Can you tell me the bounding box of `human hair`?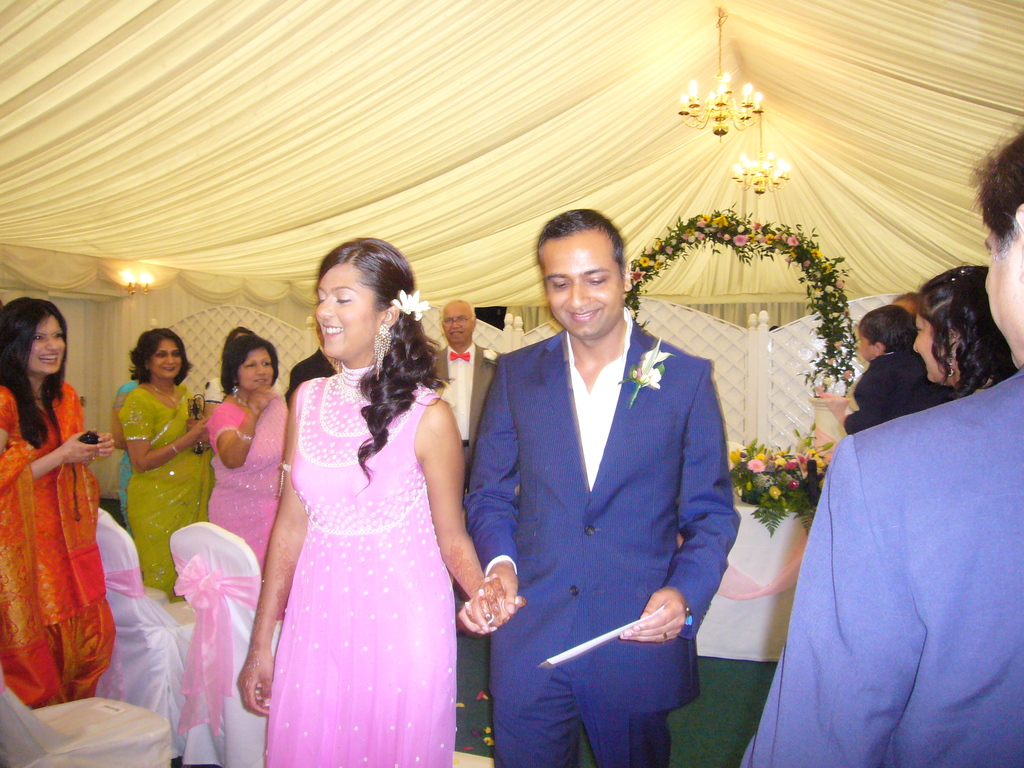
[920,270,1005,399].
